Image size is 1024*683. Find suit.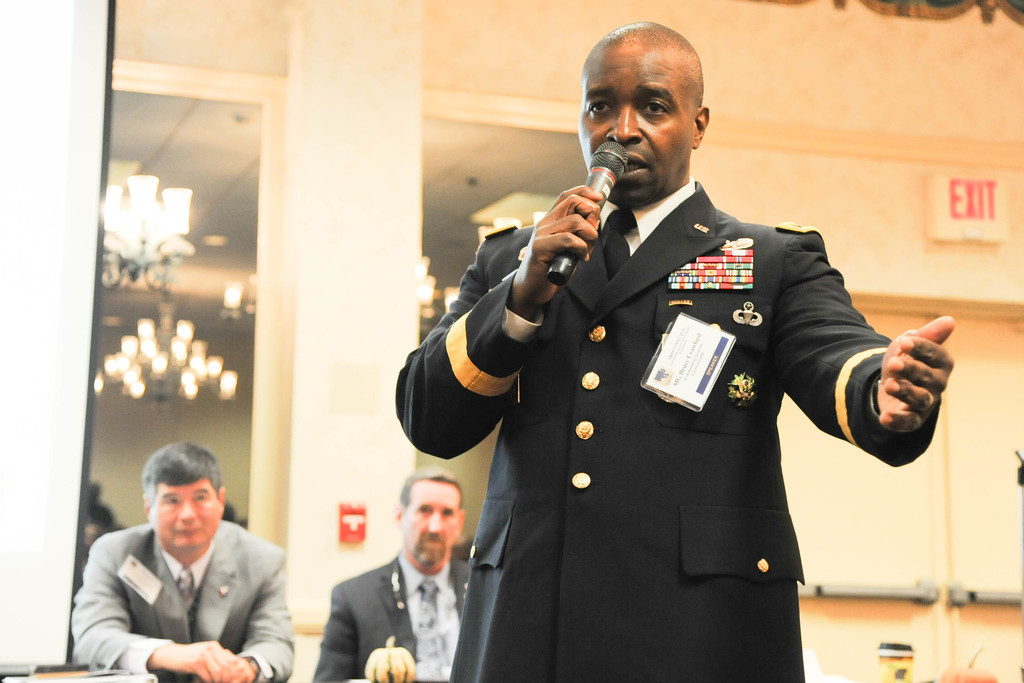
(x1=391, y1=178, x2=936, y2=682).
